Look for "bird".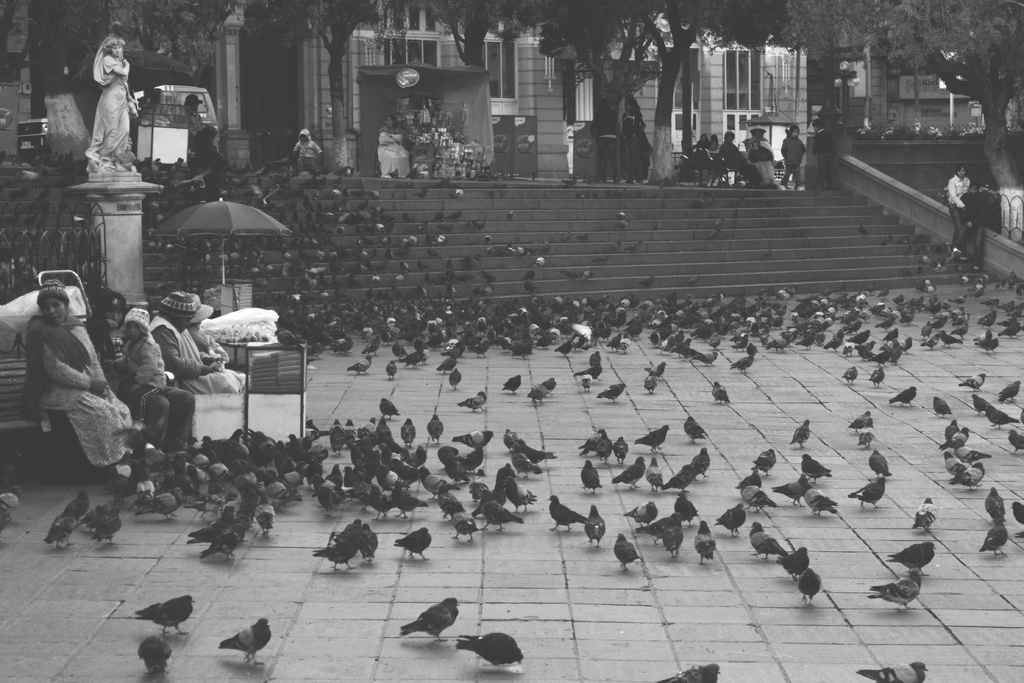
Found: [left=717, top=502, right=746, bottom=536].
